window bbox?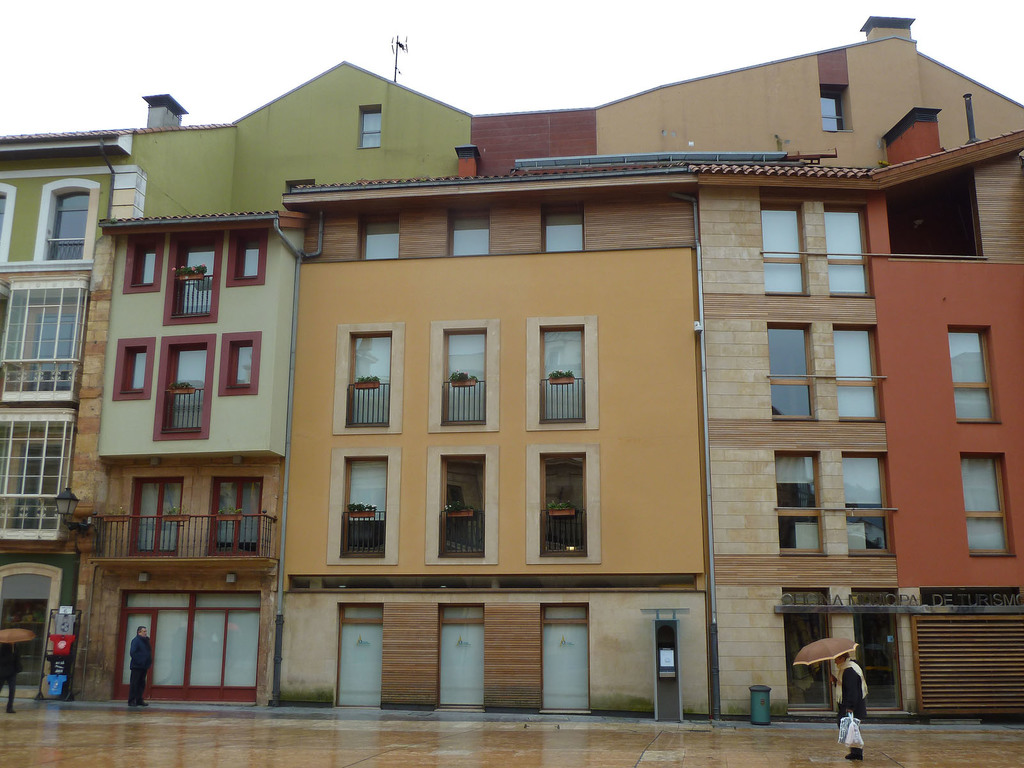
963 456 1014 563
